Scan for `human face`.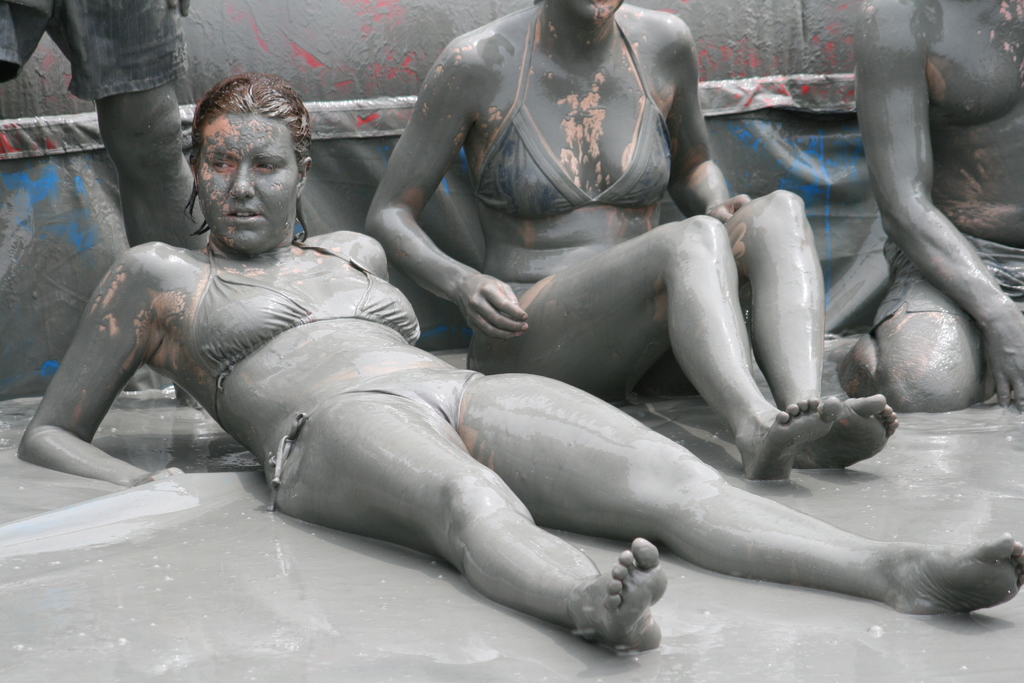
Scan result: 545 0 625 28.
